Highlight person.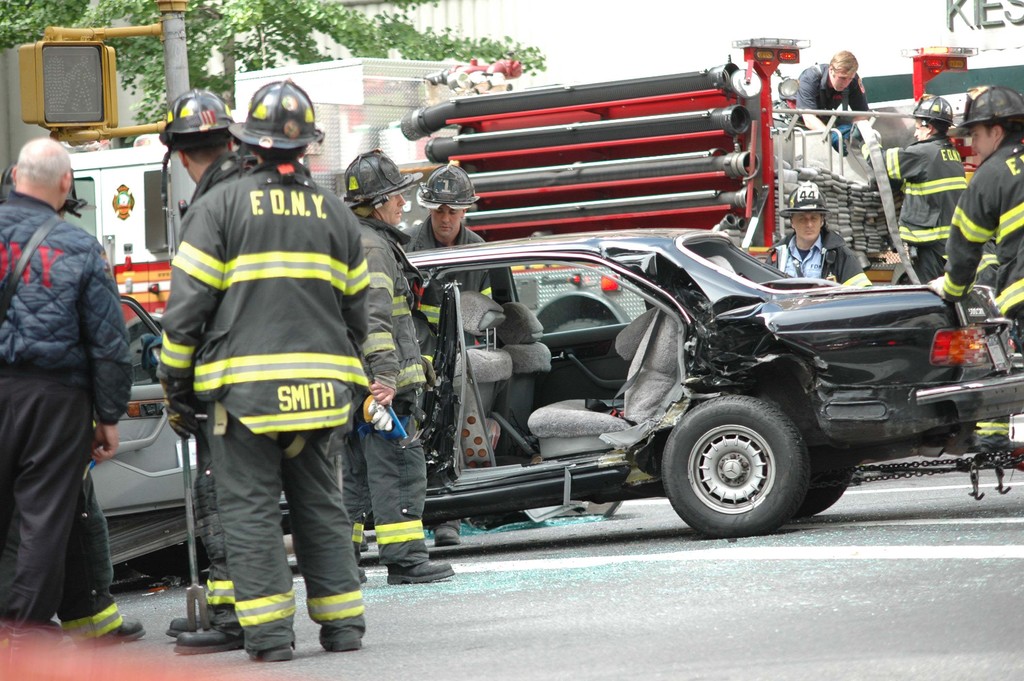
Highlighted region: BBox(787, 45, 871, 159).
